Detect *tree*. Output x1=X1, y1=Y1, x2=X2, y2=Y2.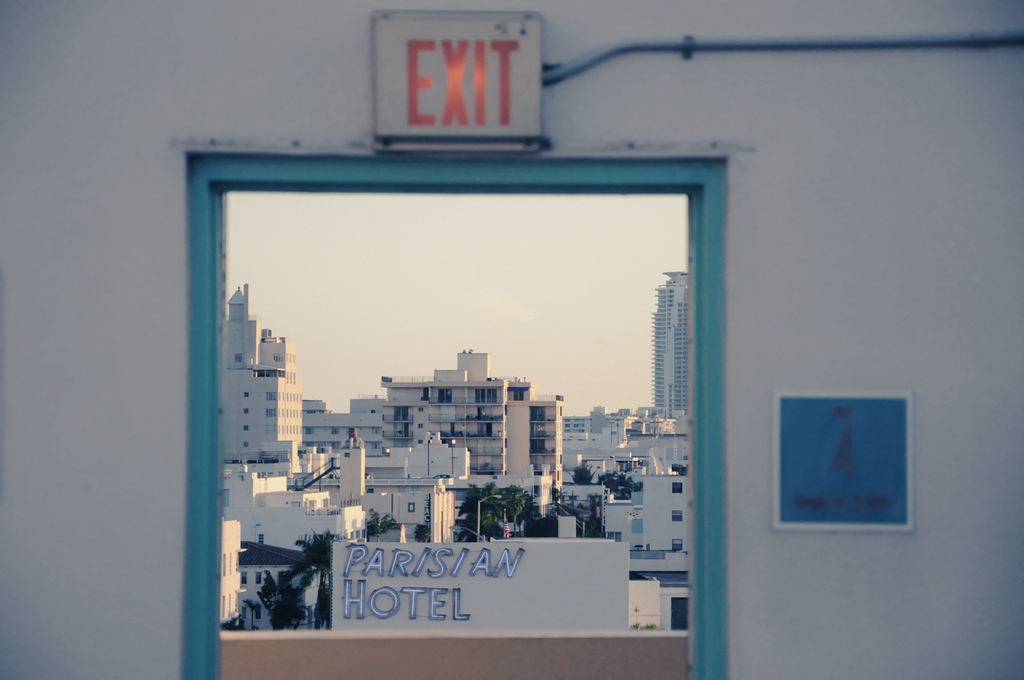
x1=254, y1=564, x2=295, y2=631.
